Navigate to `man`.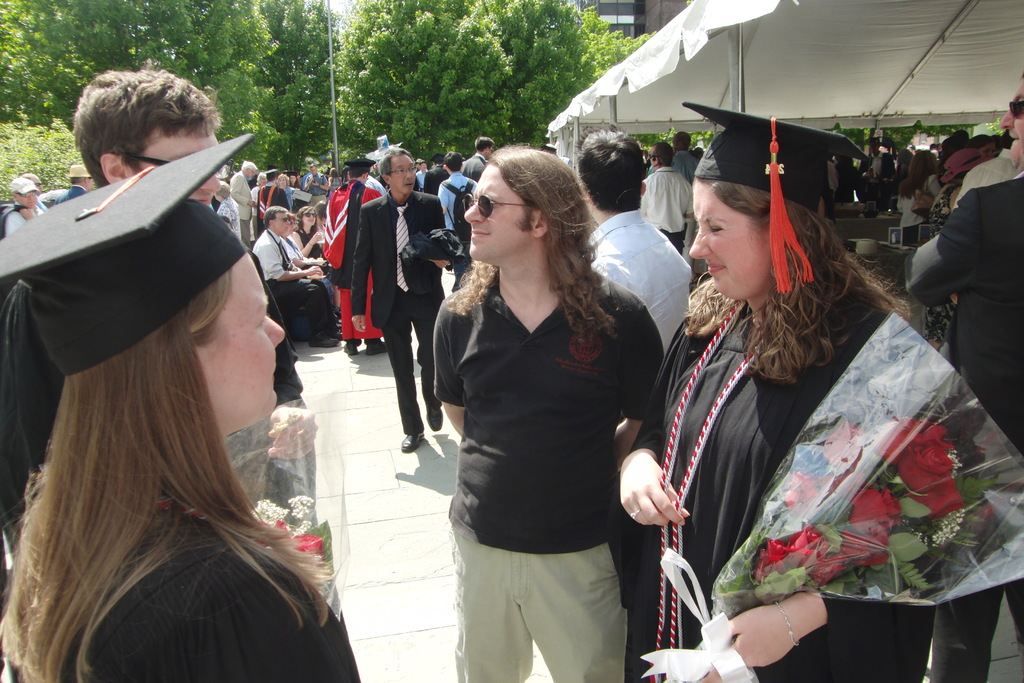
Navigation target: {"left": 902, "top": 73, "right": 1023, "bottom": 682}.
